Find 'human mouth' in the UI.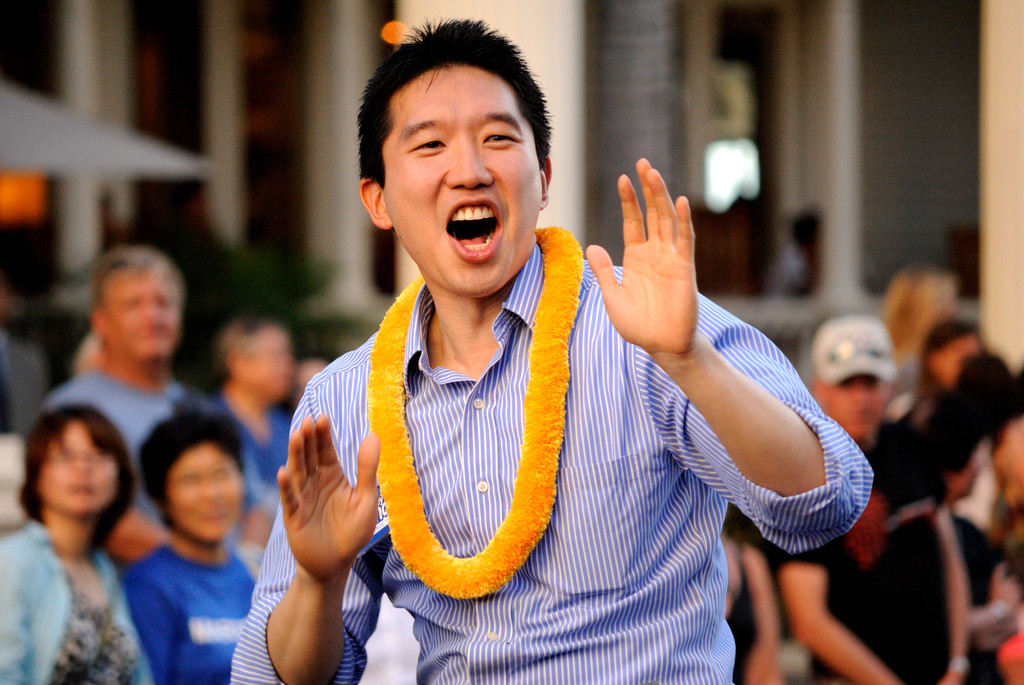
UI element at x1=446, y1=197, x2=504, y2=262.
